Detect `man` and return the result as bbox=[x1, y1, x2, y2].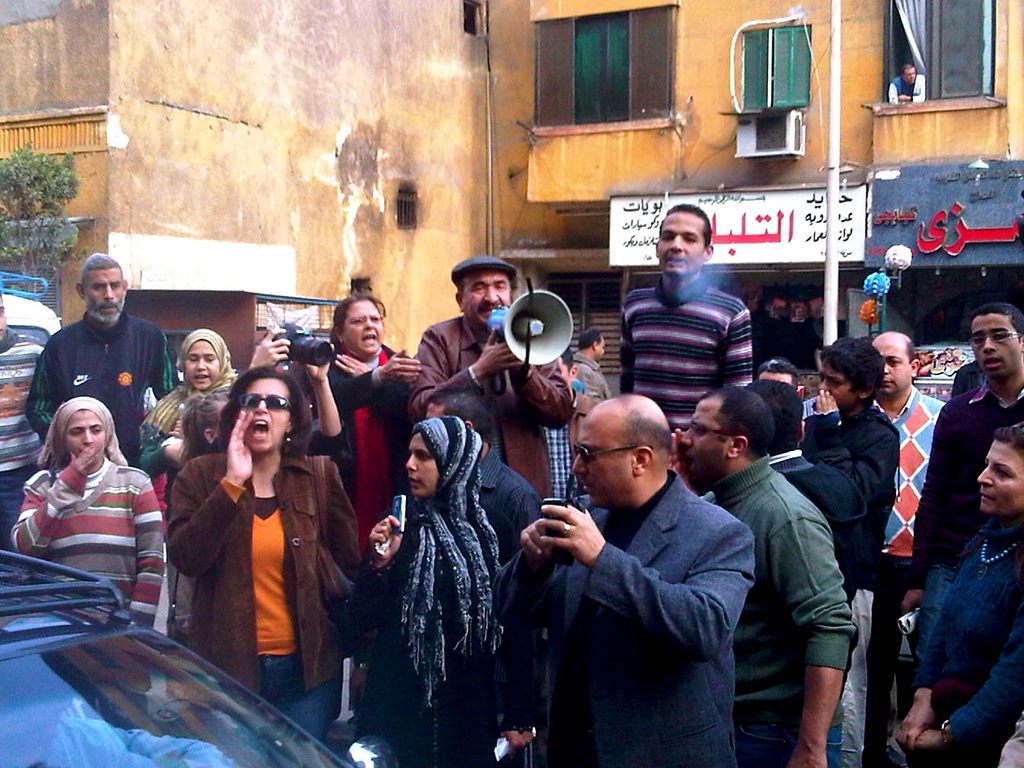
bbox=[25, 268, 173, 460].
